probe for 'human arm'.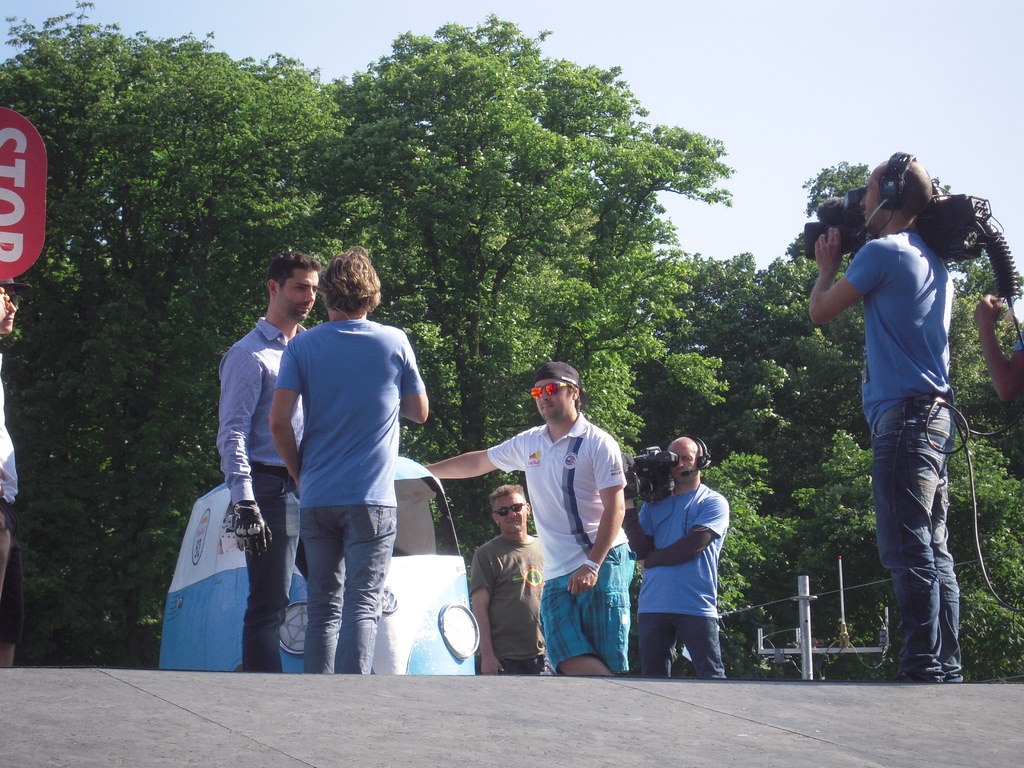
Probe result: l=400, t=329, r=431, b=426.
